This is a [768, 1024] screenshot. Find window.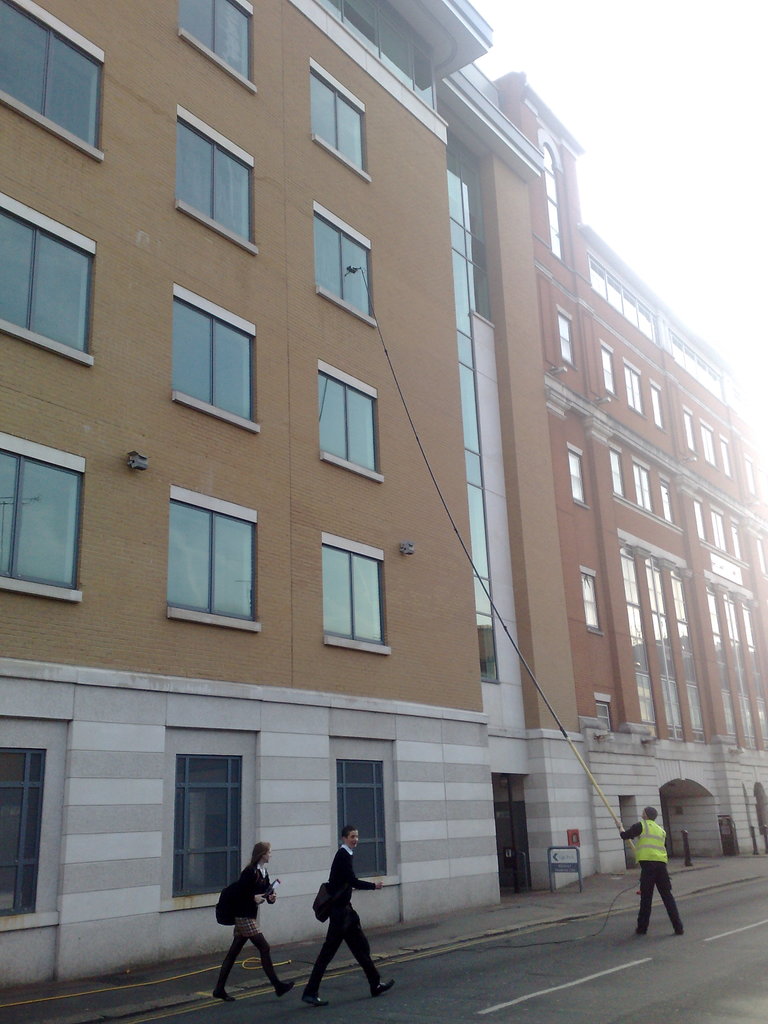
Bounding box: detection(698, 428, 714, 461).
